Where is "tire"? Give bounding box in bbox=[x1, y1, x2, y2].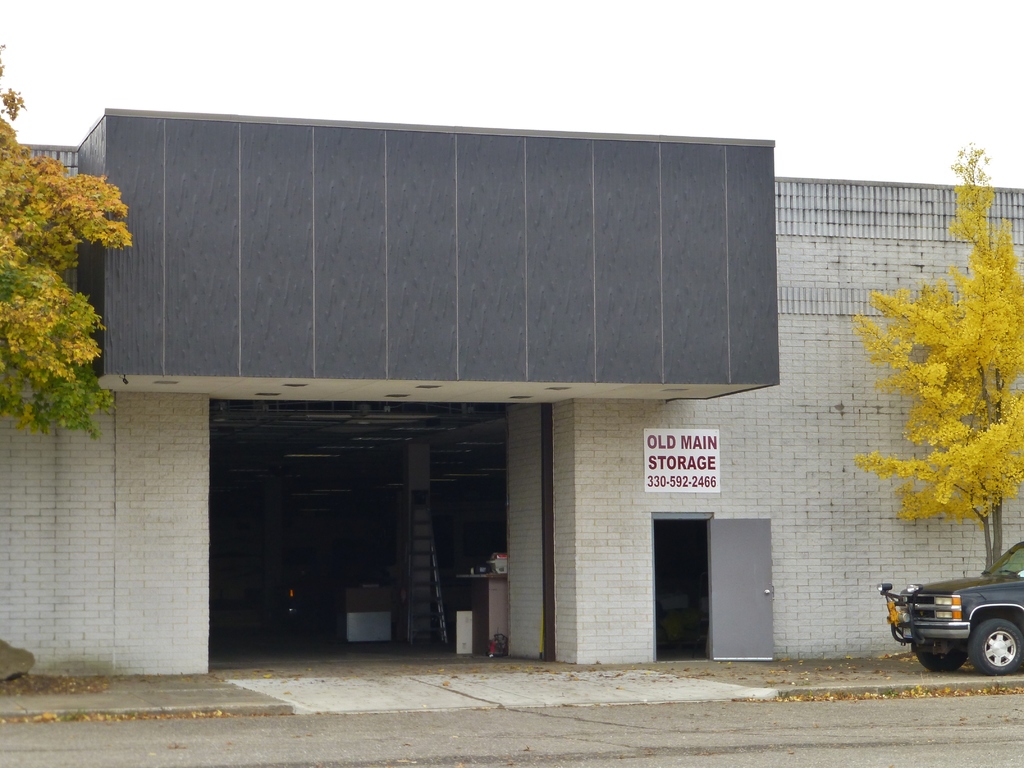
bbox=[919, 641, 964, 676].
